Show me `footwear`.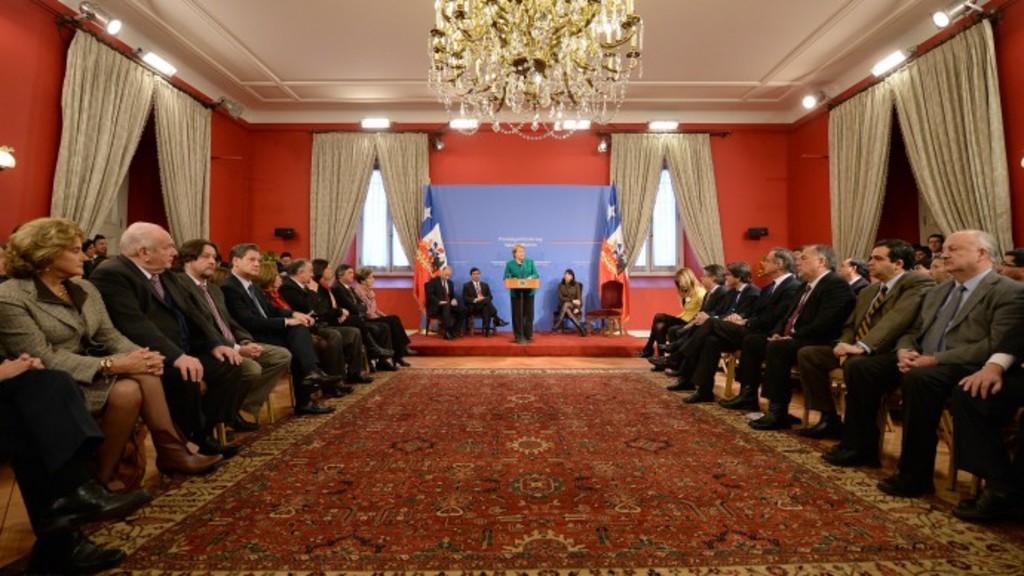
`footwear` is here: rect(746, 408, 791, 433).
